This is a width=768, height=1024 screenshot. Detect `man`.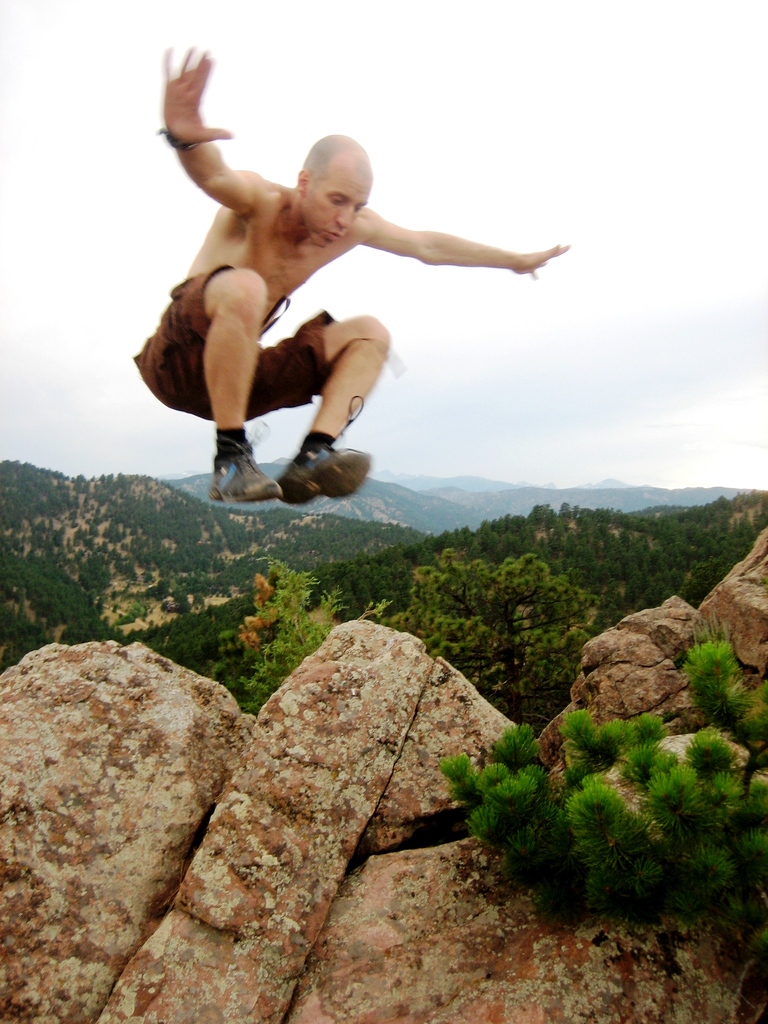
[left=136, top=97, right=548, bottom=518].
